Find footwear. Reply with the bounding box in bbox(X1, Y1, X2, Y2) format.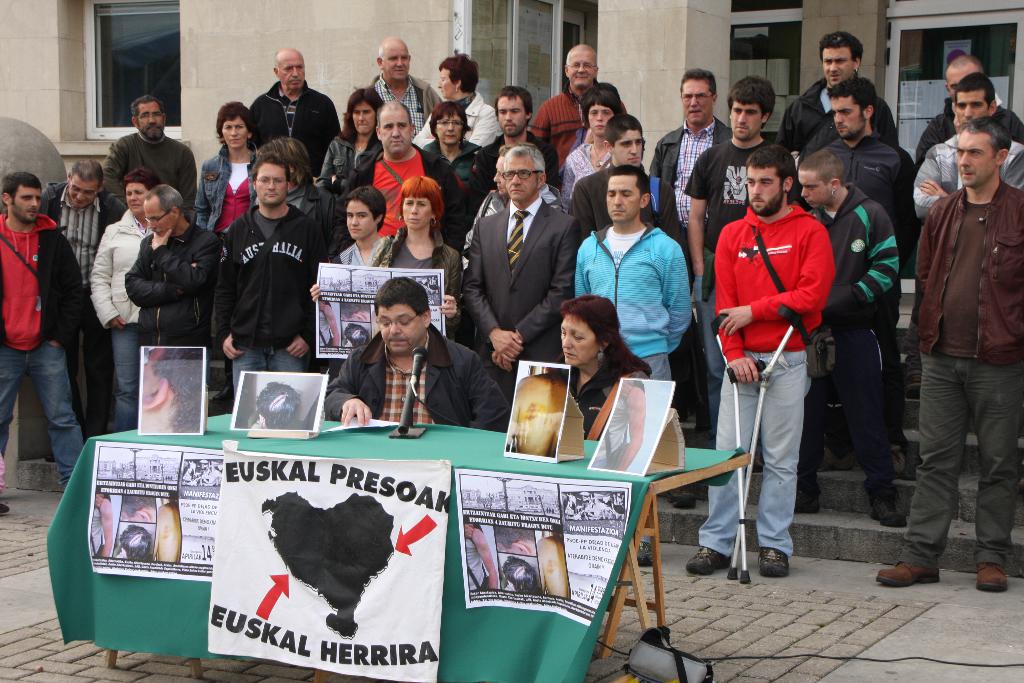
bbox(877, 554, 941, 579).
